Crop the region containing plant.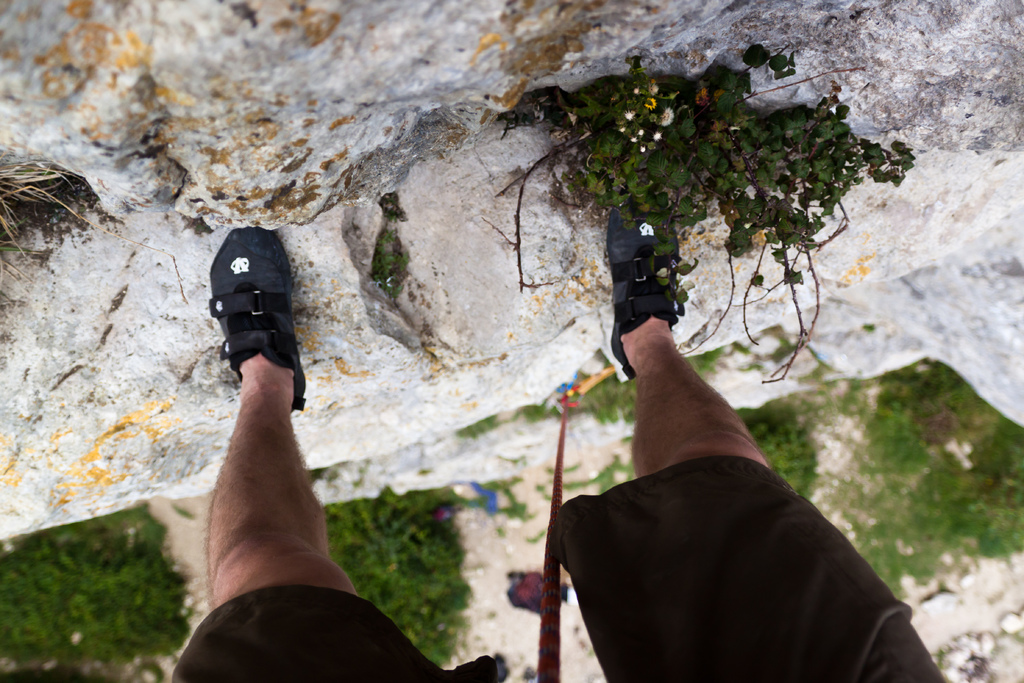
Crop region: {"left": 458, "top": 473, "right": 535, "bottom": 523}.
